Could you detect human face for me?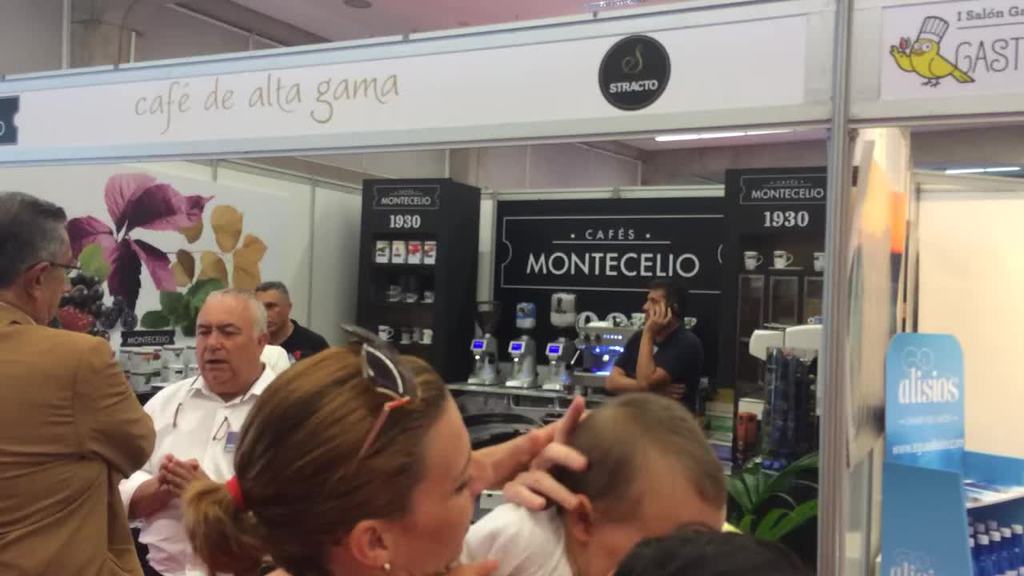
Detection result: <region>645, 286, 662, 325</region>.
